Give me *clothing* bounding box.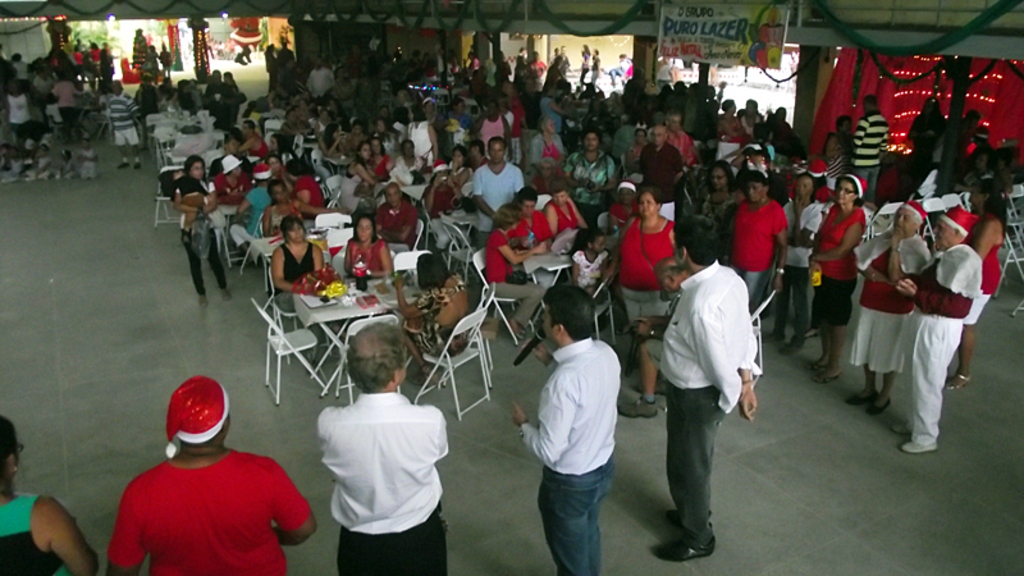
l=896, t=115, r=954, b=209.
